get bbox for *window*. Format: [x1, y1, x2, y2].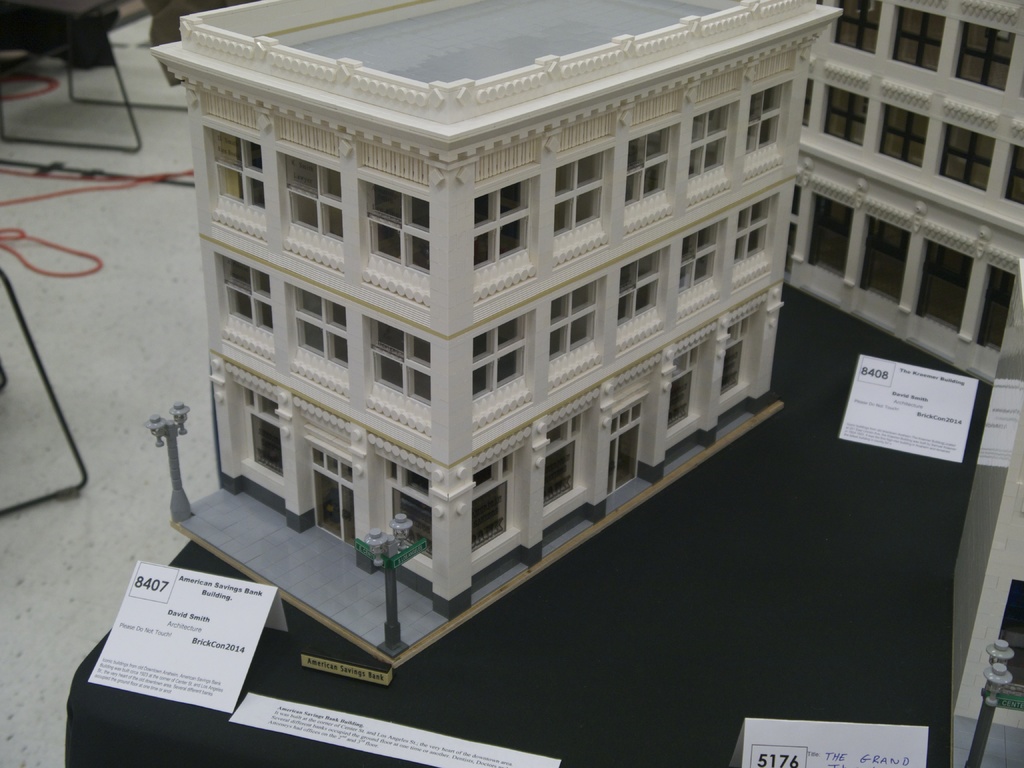
[887, 4, 944, 76].
